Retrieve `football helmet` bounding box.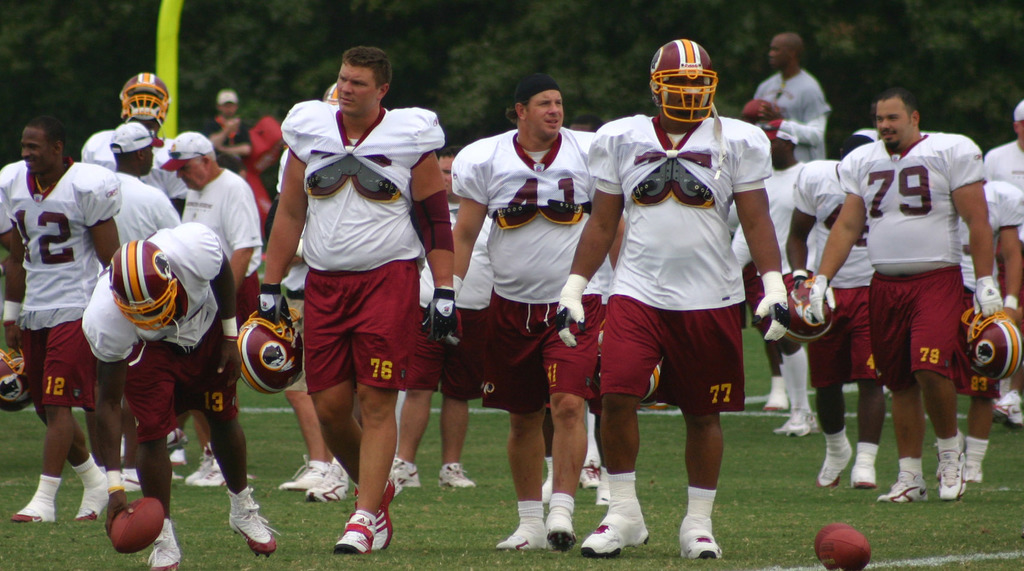
Bounding box: {"left": 645, "top": 40, "right": 726, "bottom": 133}.
